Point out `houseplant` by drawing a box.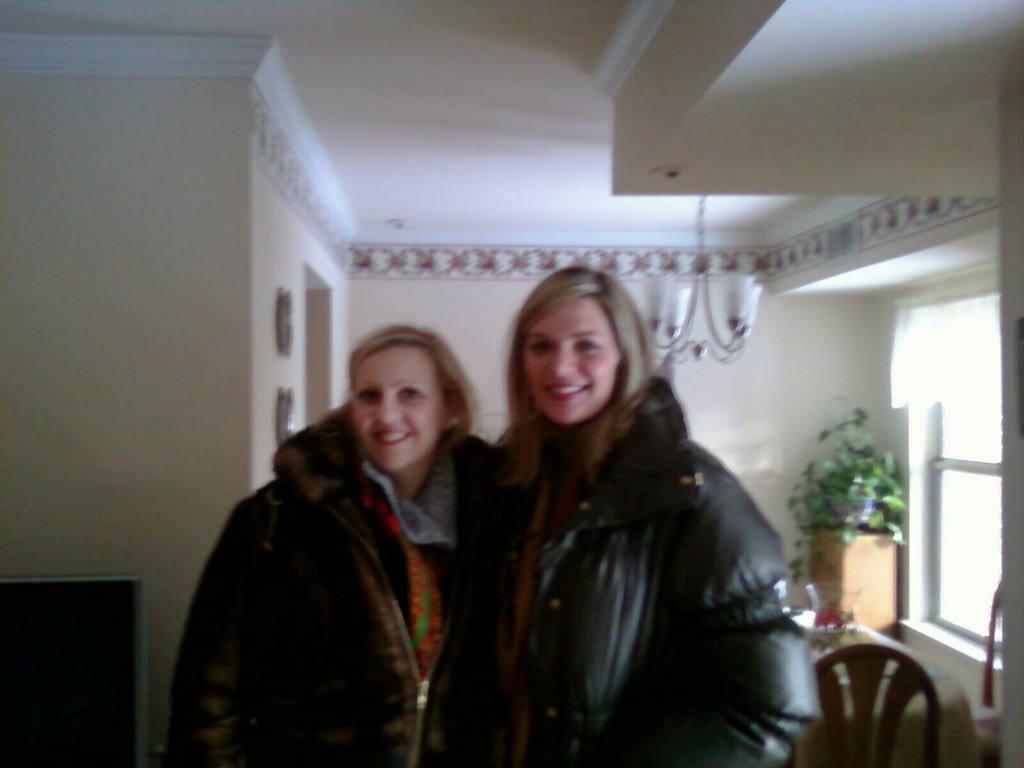
804, 402, 926, 627.
